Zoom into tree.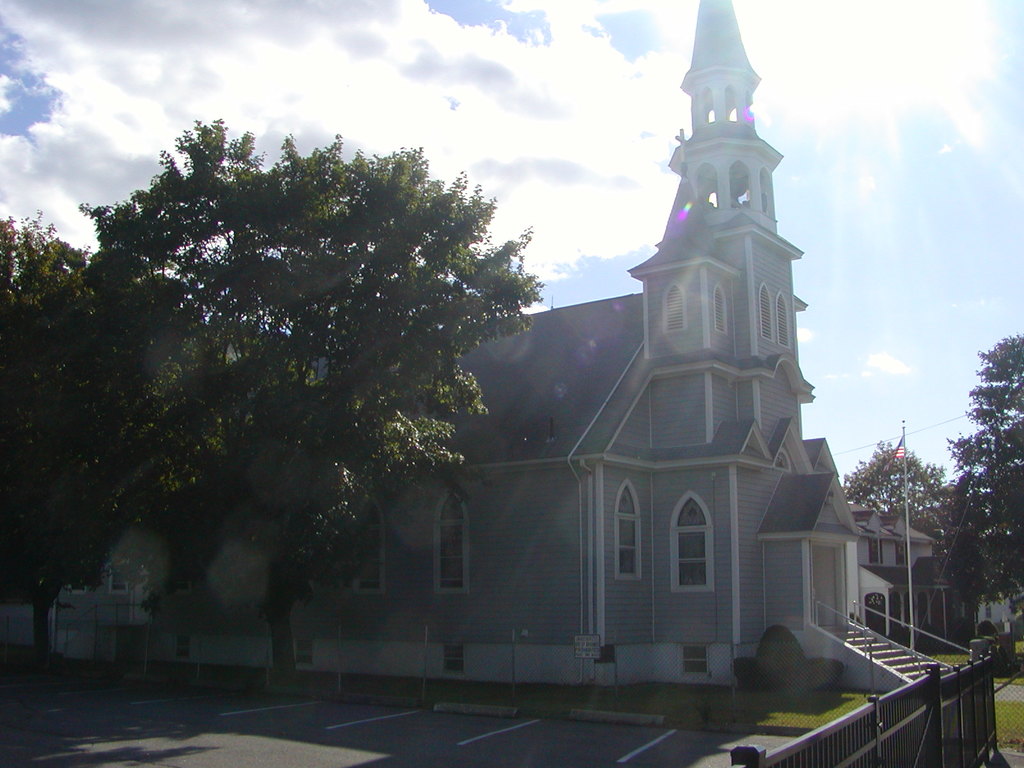
Zoom target: 925,470,1012,634.
